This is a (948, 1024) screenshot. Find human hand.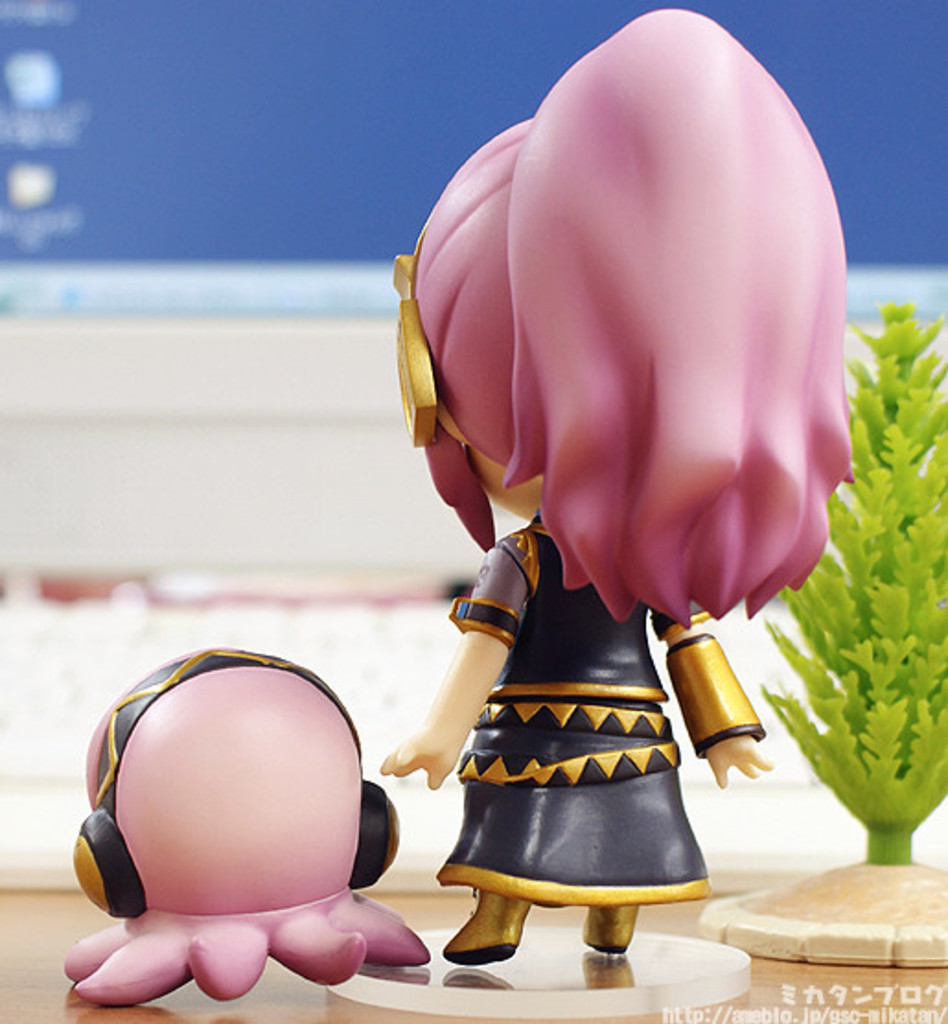
Bounding box: x1=376 y1=729 x2=462 y2=796.
